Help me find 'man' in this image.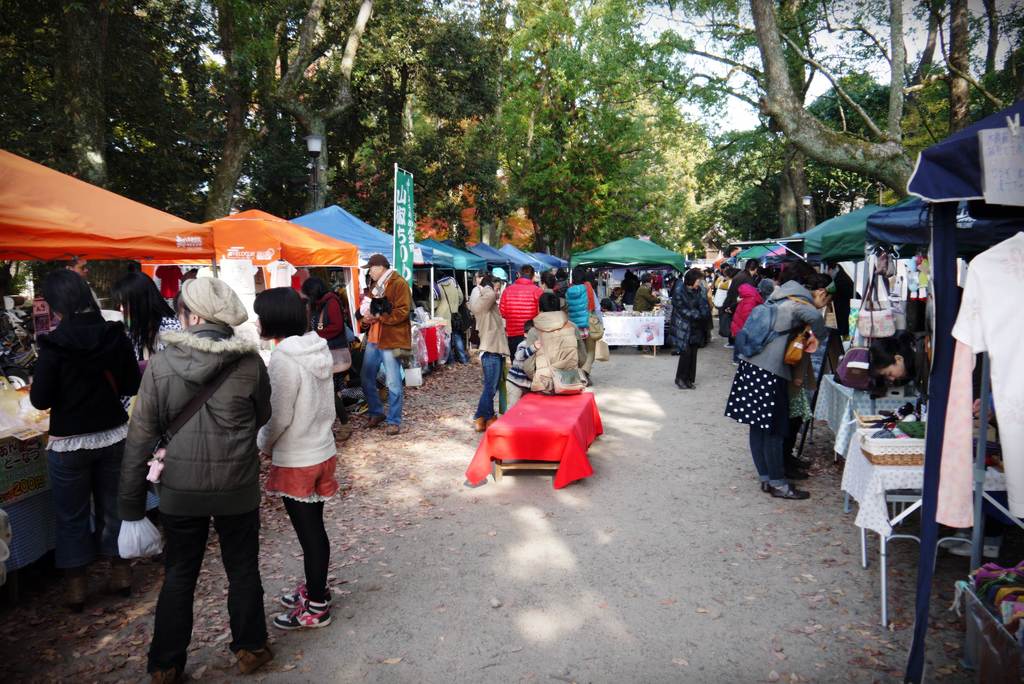
Found it: (left=714, top=262, right=729, bottom=314).
